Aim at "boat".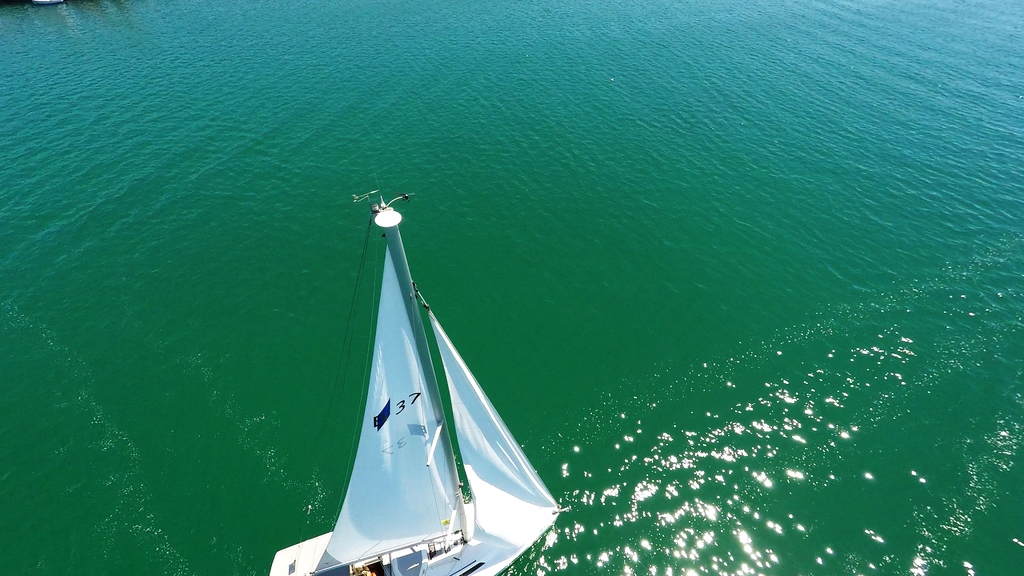
Aimed at [x1=282, y1=168, x2=559, y2=575].
